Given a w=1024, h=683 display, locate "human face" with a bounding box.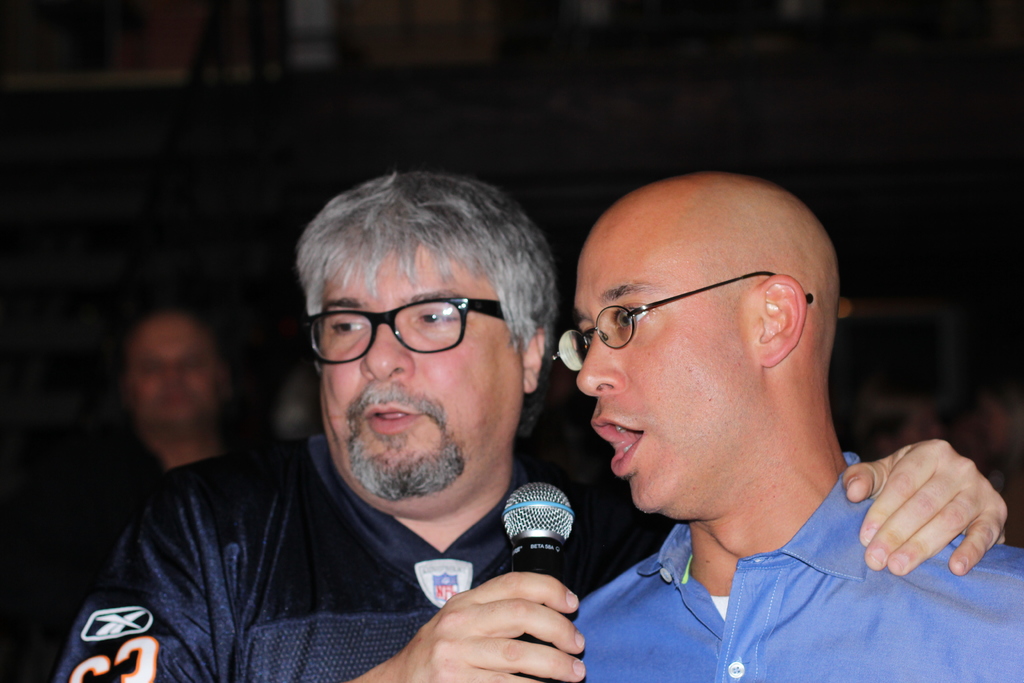
Located: [x1=321, y1=240, x2=524, y2=470].
